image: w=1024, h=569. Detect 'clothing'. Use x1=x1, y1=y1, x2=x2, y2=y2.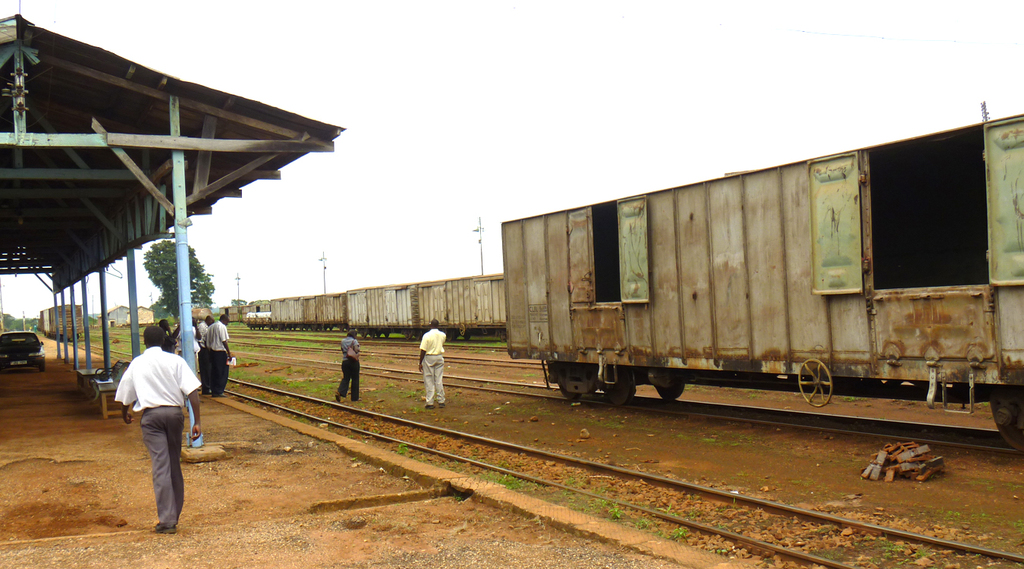
x1=115, y1=347, x2=203, y2=413.
